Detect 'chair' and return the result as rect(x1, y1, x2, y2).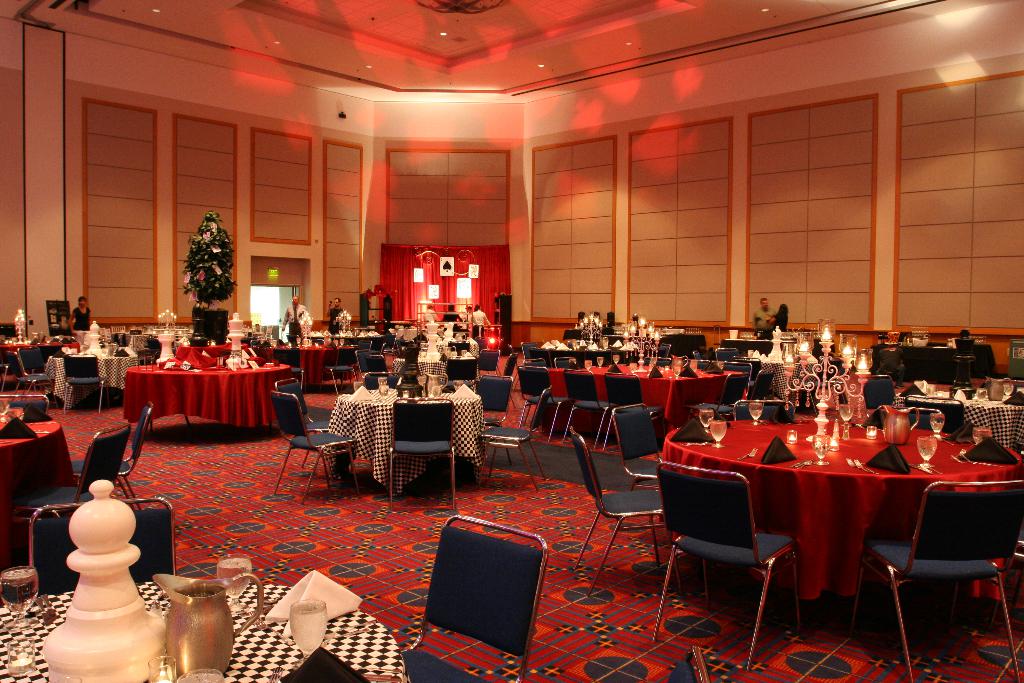
rect(652, 459, 805, 672).
